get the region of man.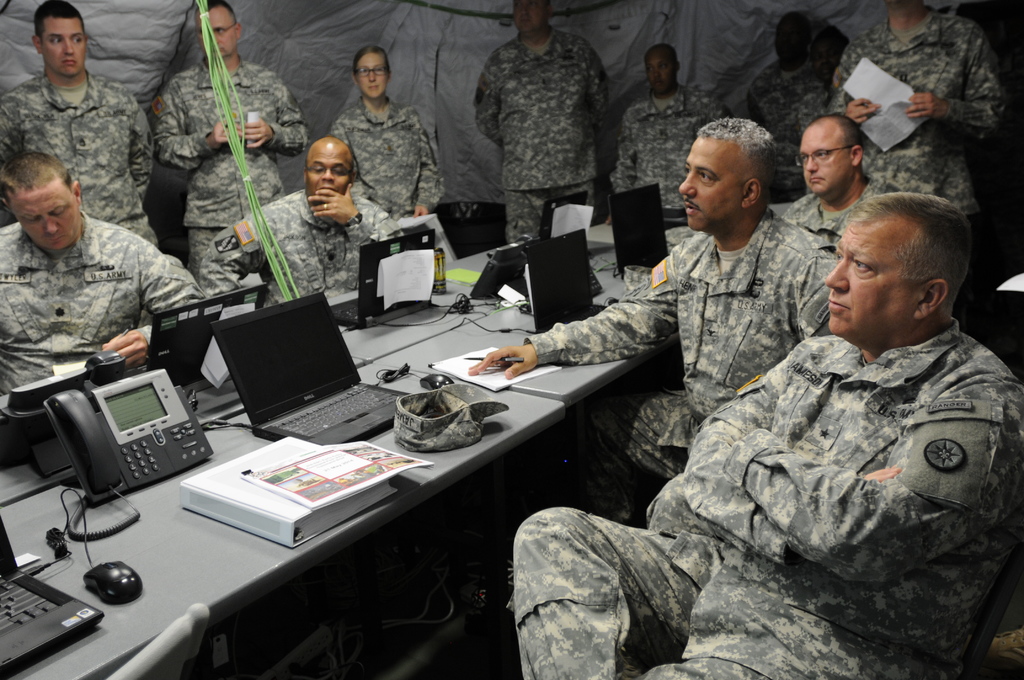
detection(0, 0, 163, 248).
